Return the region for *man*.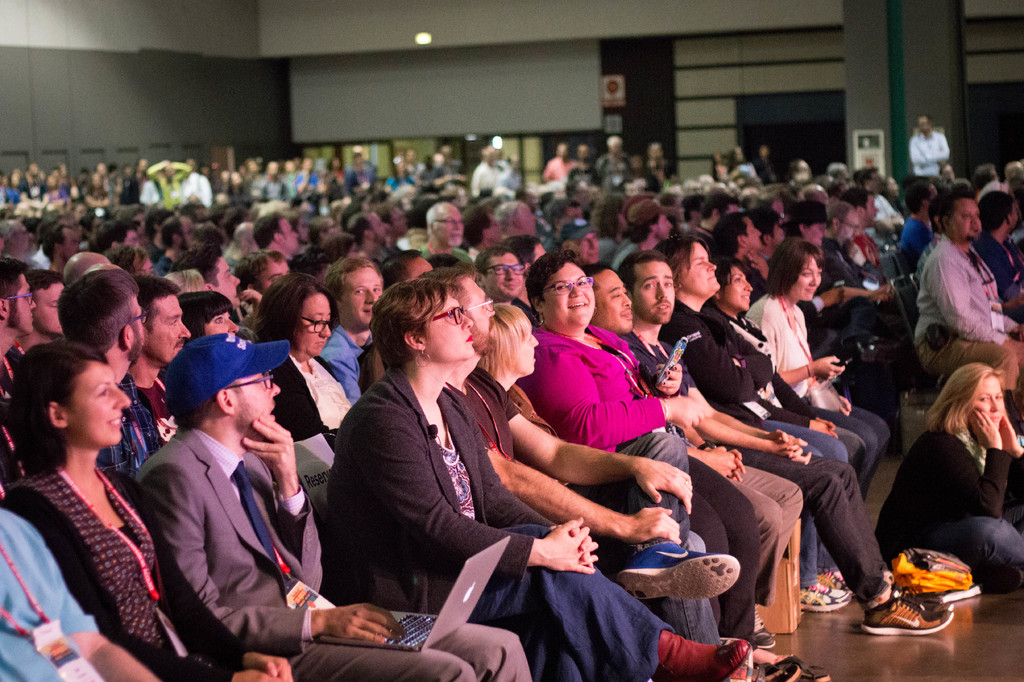
x1=593, y1=268, x2=803, y2=653.
